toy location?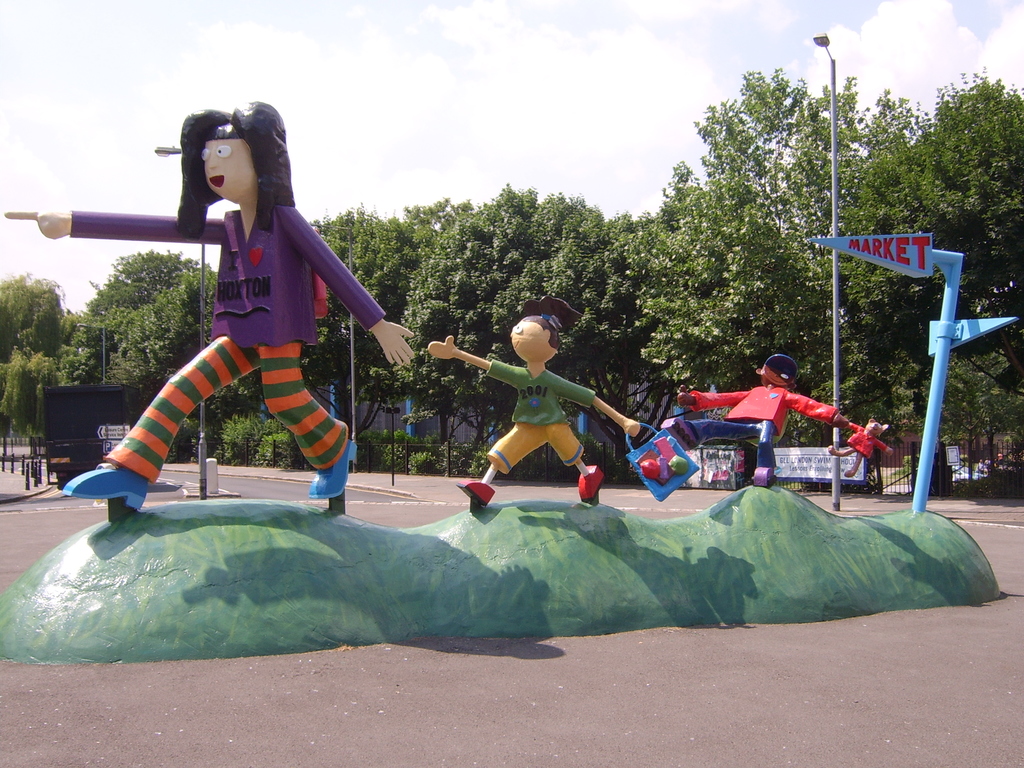
locate(3, 95, 421, 513)
